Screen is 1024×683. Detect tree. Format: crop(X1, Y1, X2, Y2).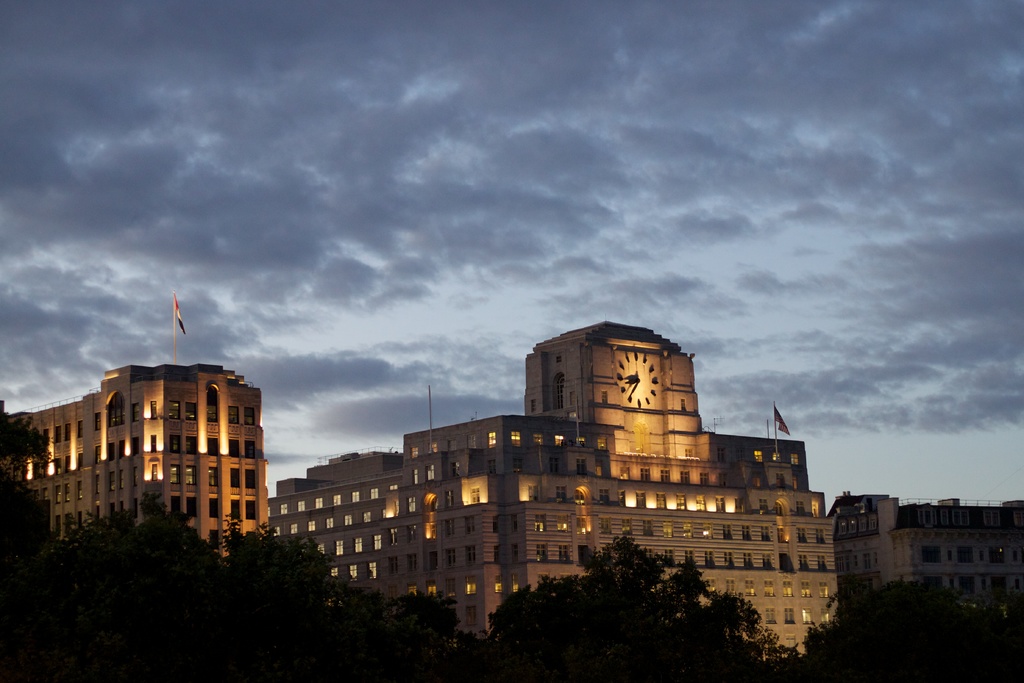
crop(776, 582, 1023, 682).
